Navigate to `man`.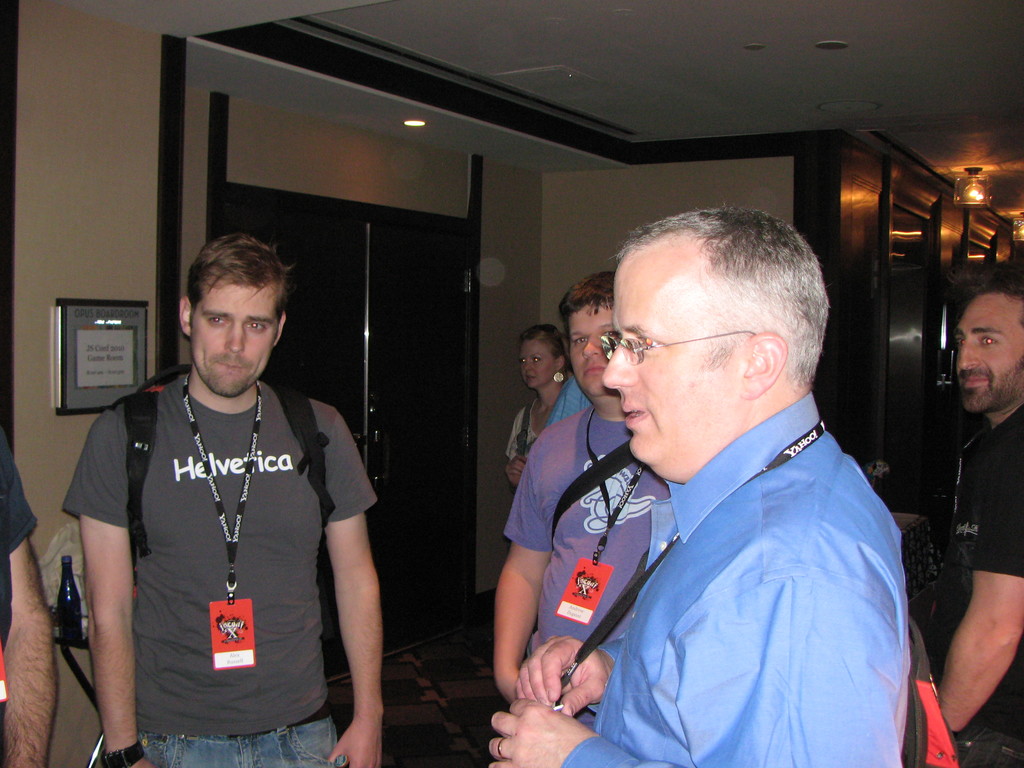
Navigation target: box=[59, 233, 376, 767].
